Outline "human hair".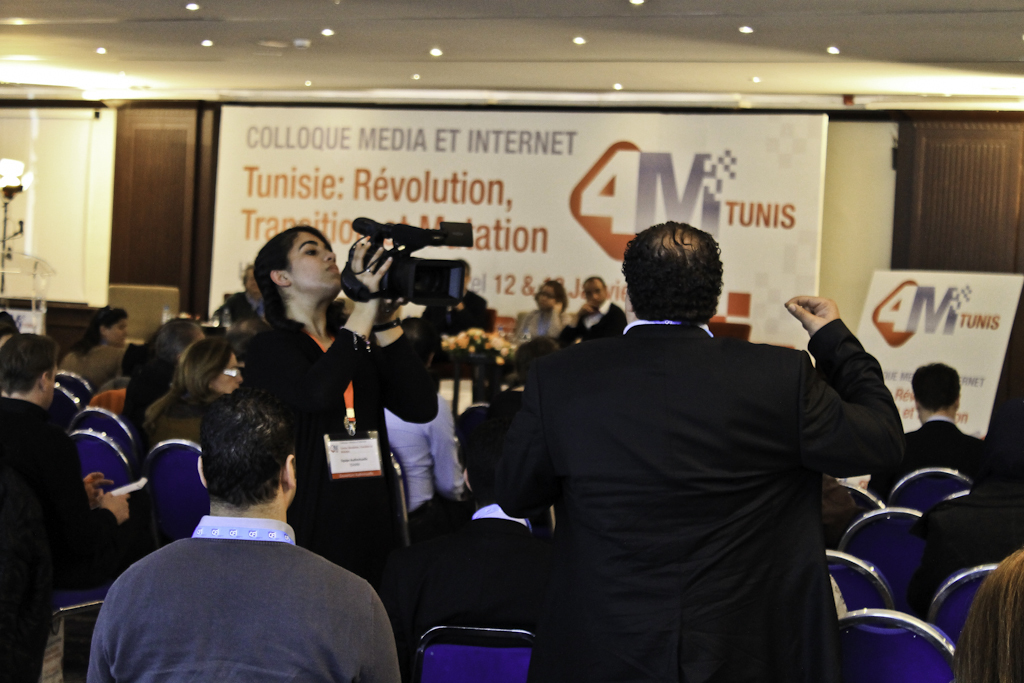
Outline: 0:332:57:394.
